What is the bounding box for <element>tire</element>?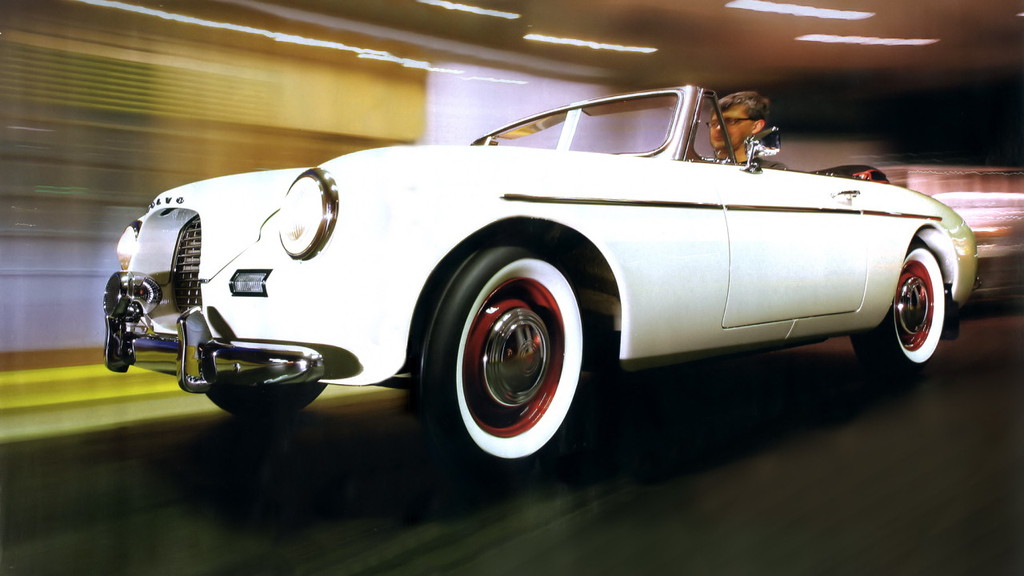
(left=413, top=239, right=601, bottom=478).
